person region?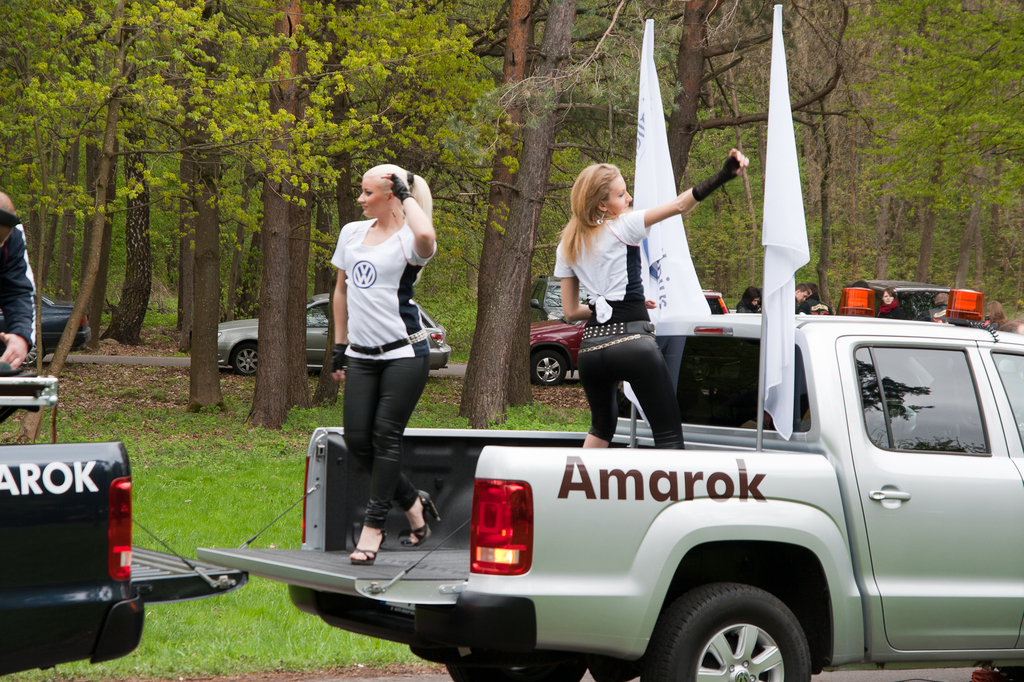
740/288/761/313
